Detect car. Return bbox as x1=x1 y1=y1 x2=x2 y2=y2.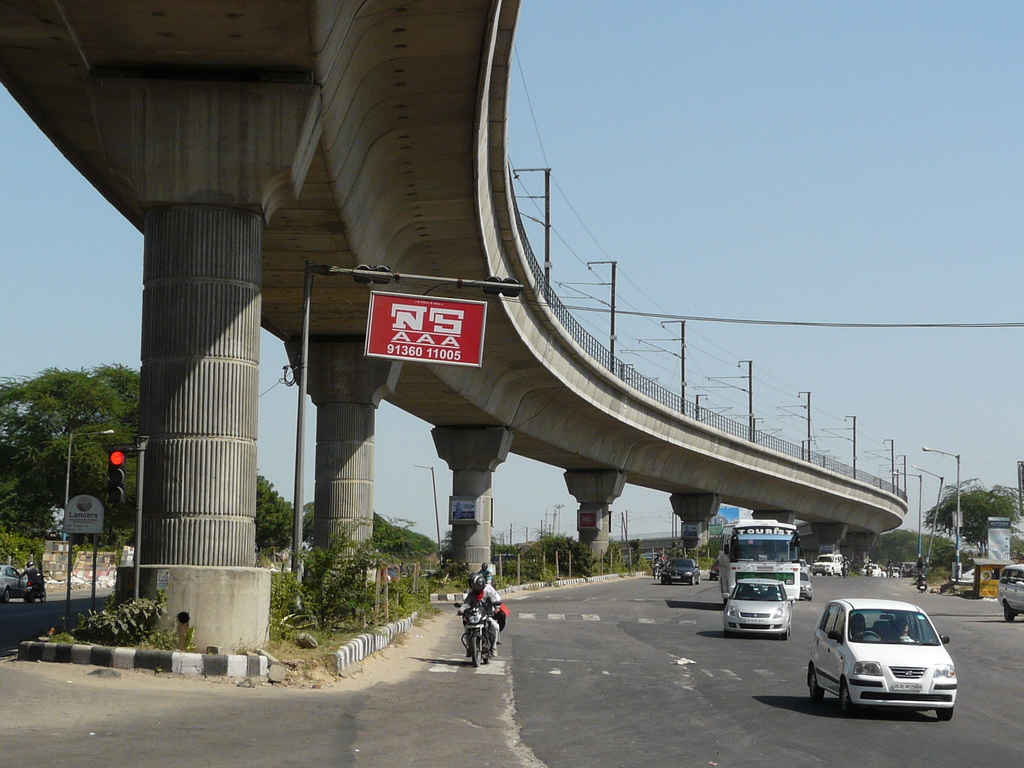
x1=0 y1=565 x2=23 y2=612.
